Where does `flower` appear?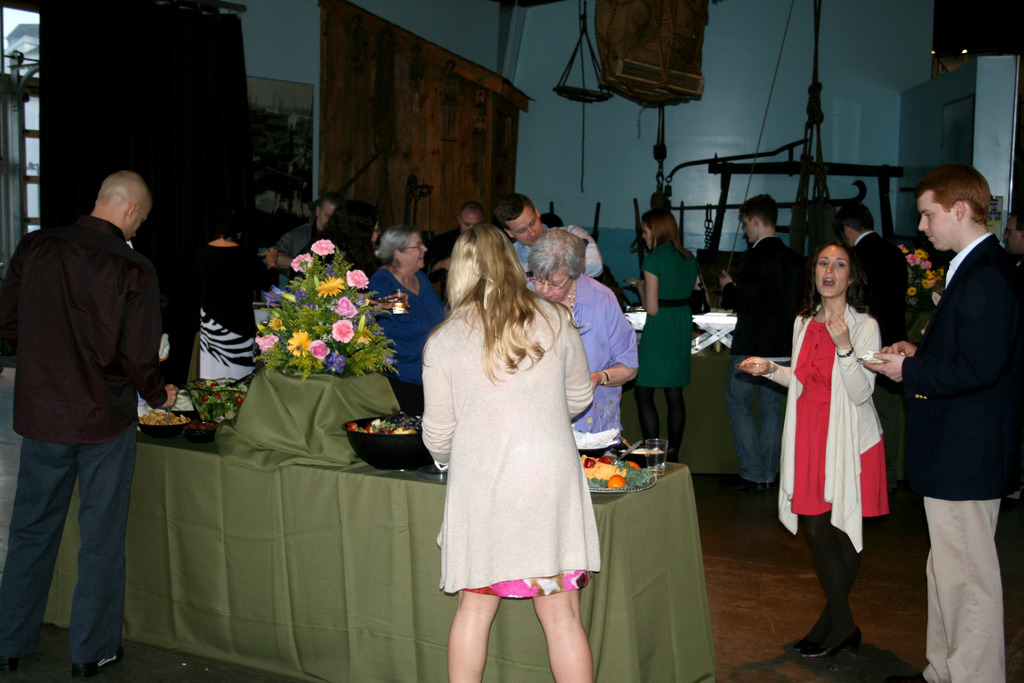
Appears at select_region(255, 329, 279, 358).
